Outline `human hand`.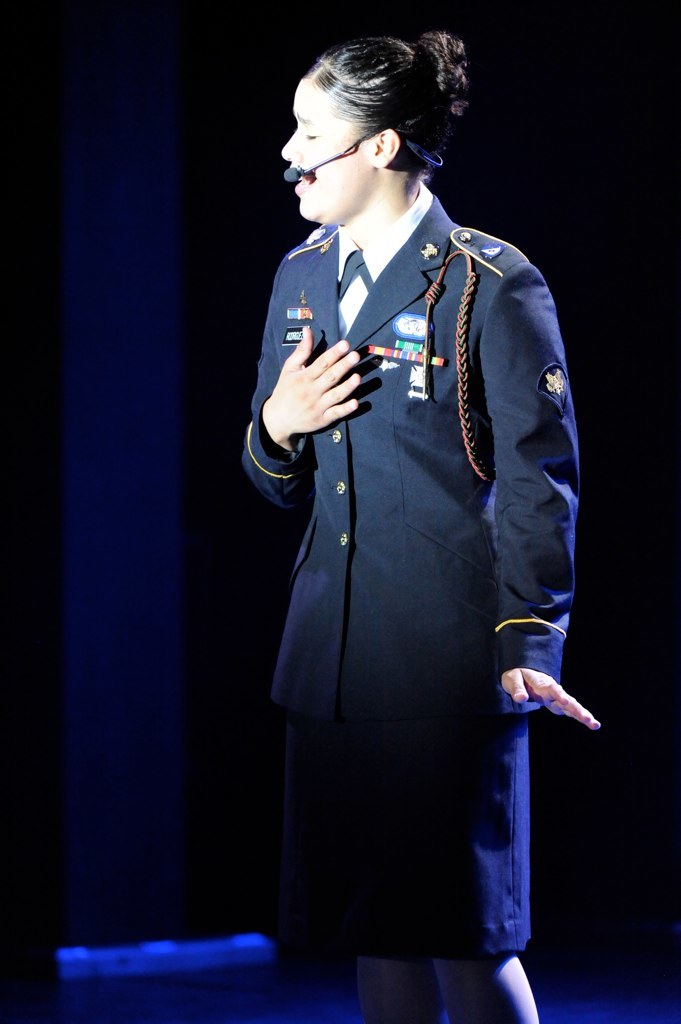
Outline: bbox=(272, 322, 374, 439).
